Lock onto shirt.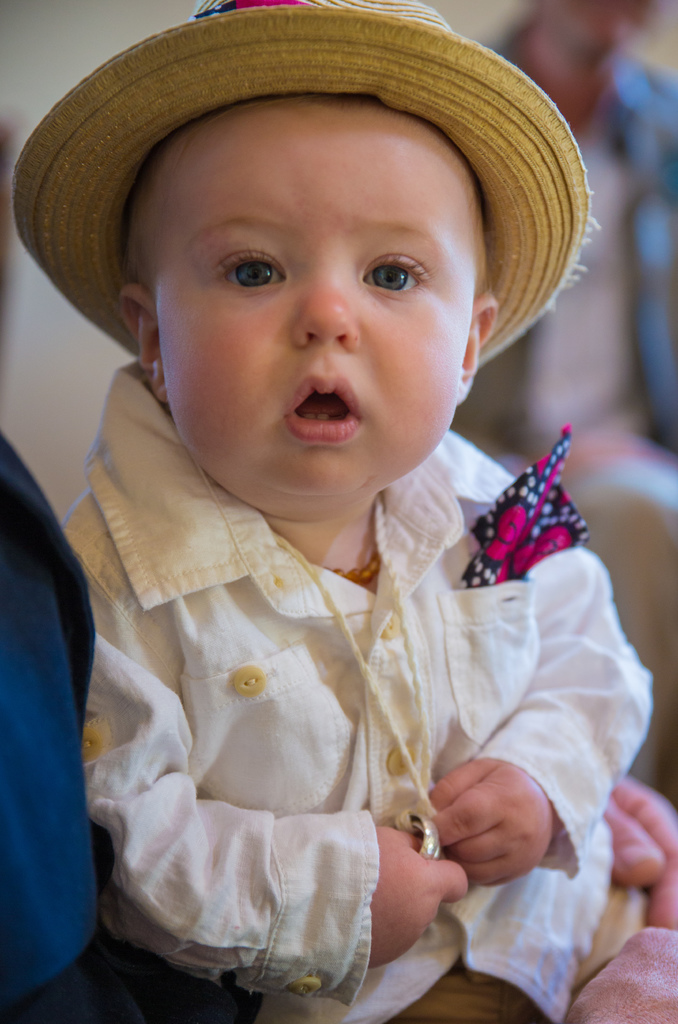
Locked: BBox(62, 362, 656, 1020).
